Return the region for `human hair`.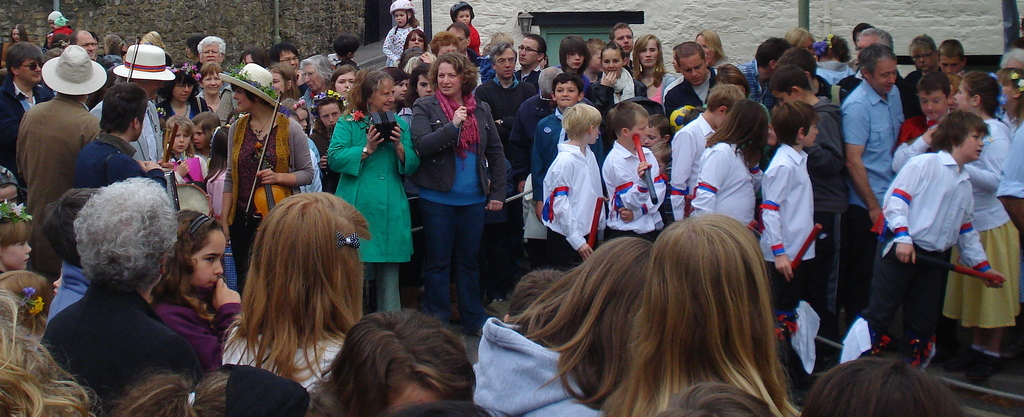
[left=607, top=98, right=648, bottom=140].
